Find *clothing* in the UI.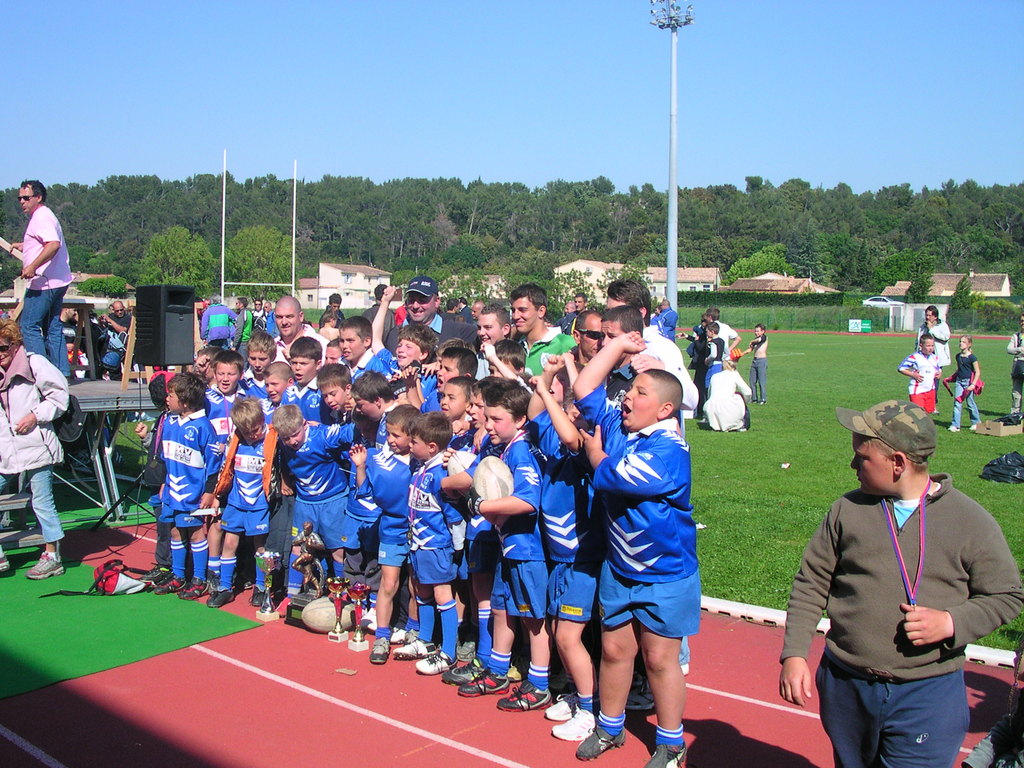
UI element at (x1=360, y1=305, x2=397, y2=344).
